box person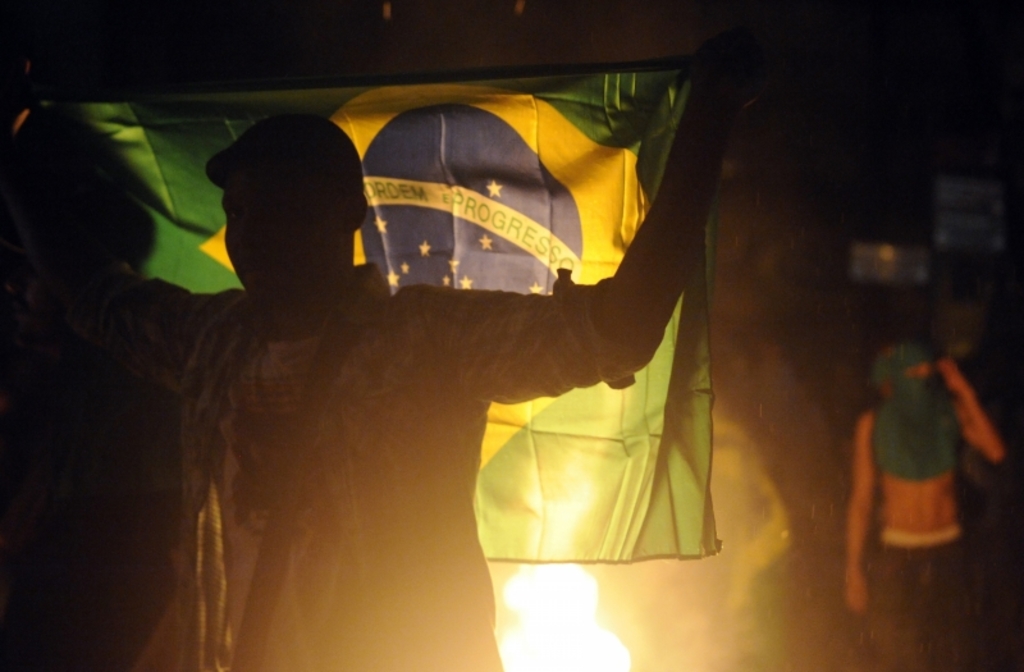
(854, 293, 984, 588)
